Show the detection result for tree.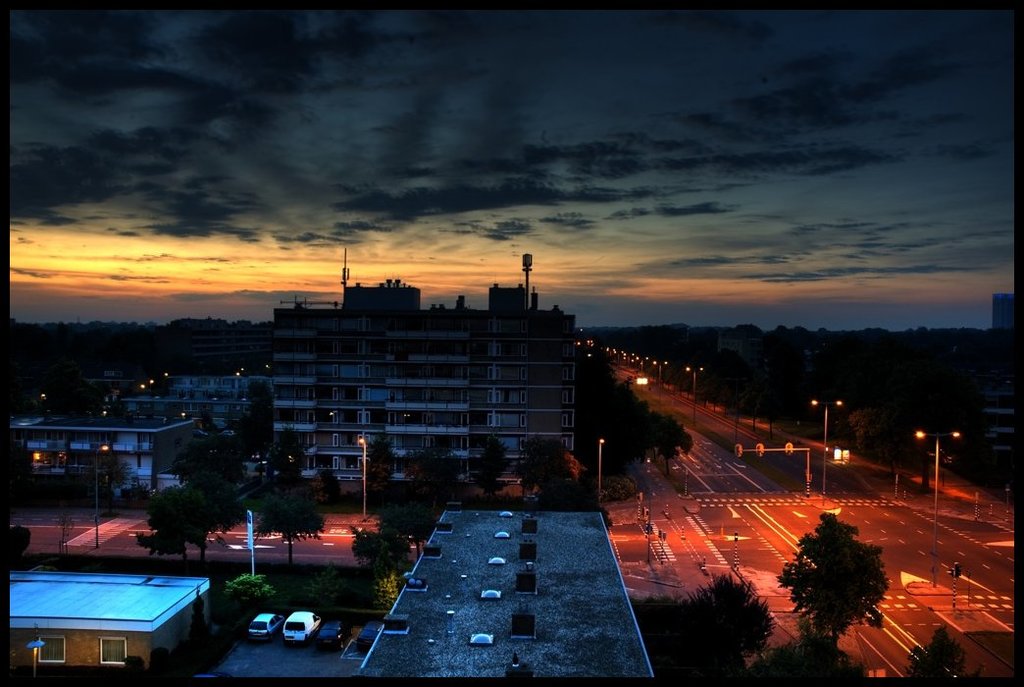
detection(305, 562, 348, 612).
